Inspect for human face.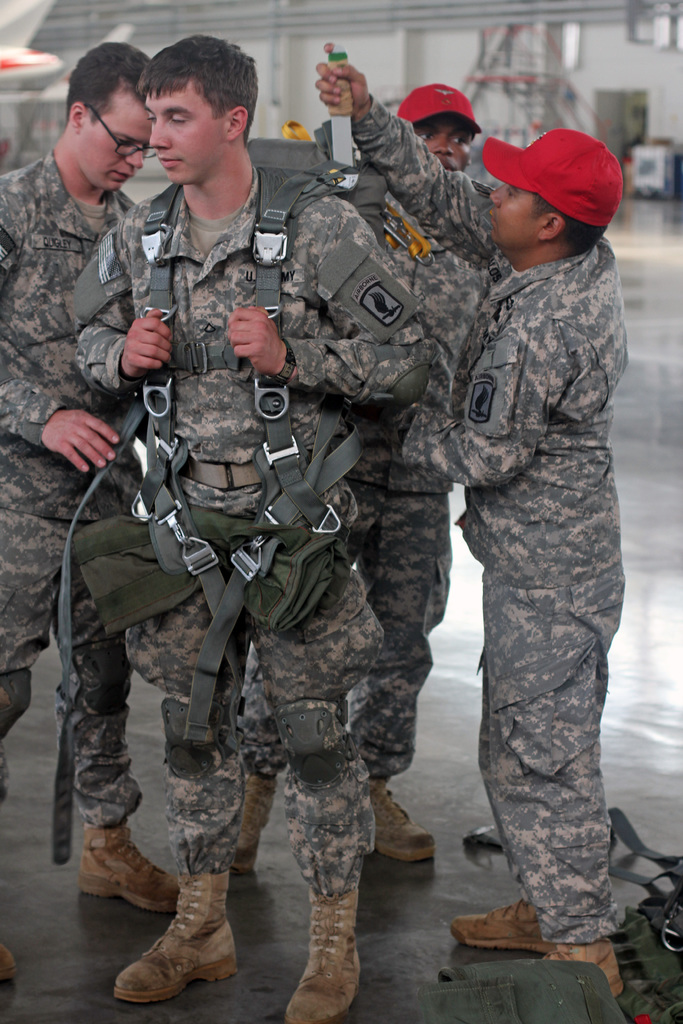
Inspection: bbox(150, 82, 224, 187).
